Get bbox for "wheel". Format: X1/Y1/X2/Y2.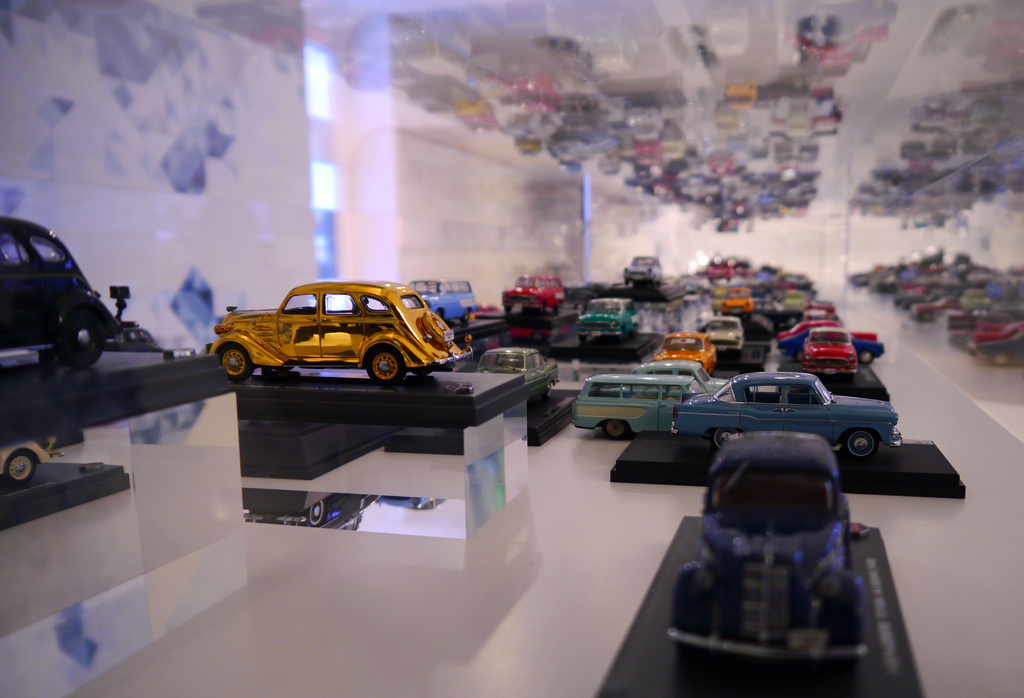
437/310/445/319.
